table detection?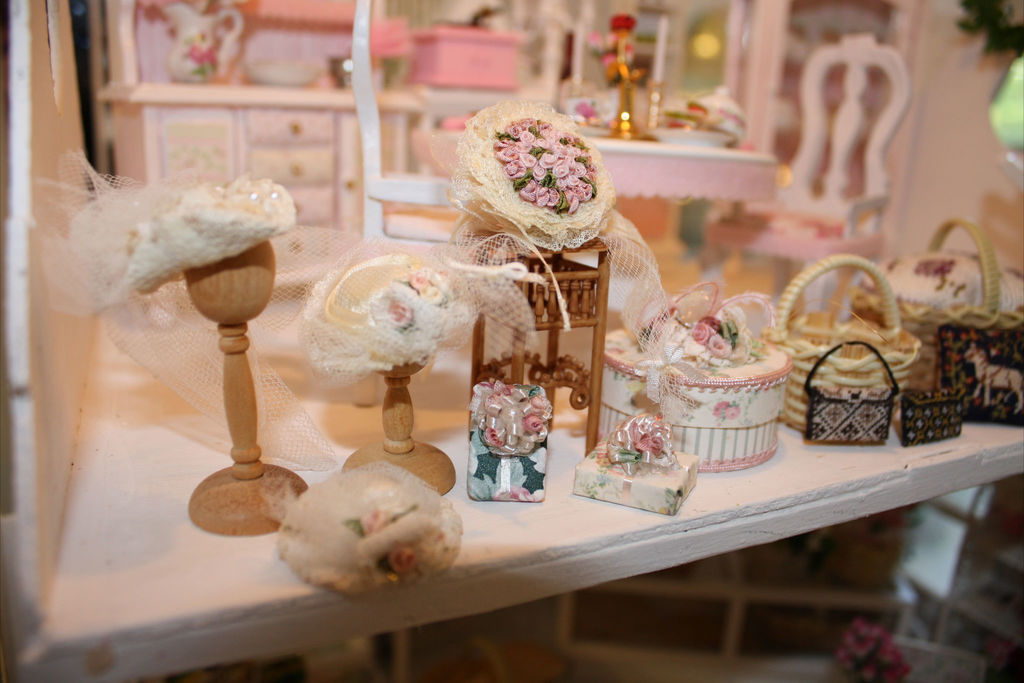
select_region(434, 125, 779, 206)
